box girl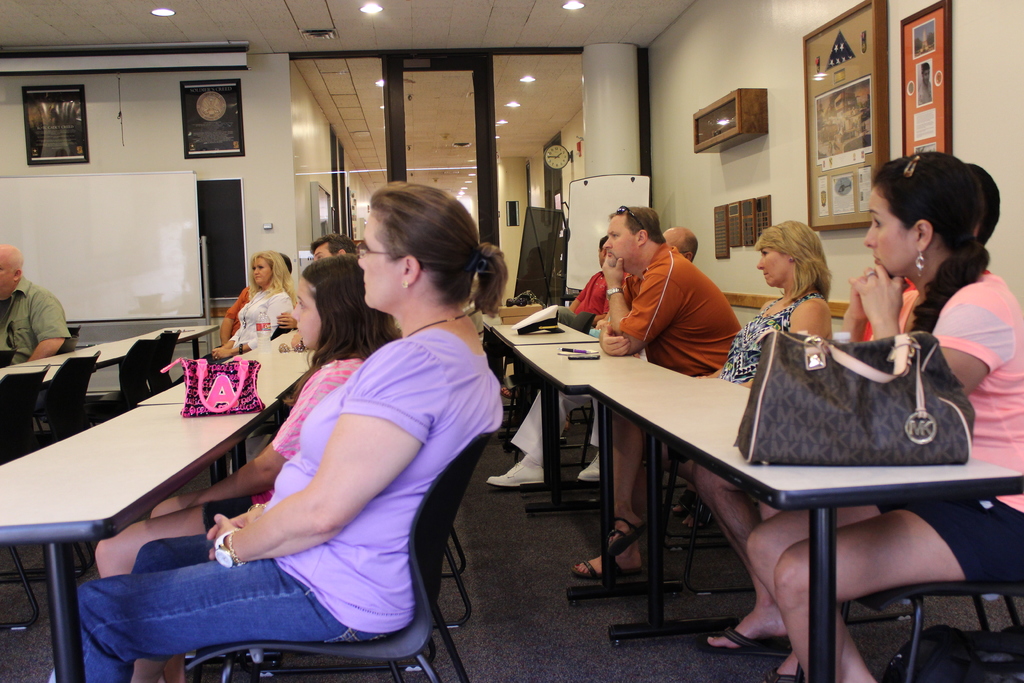
(99, 256, 398, 682)
